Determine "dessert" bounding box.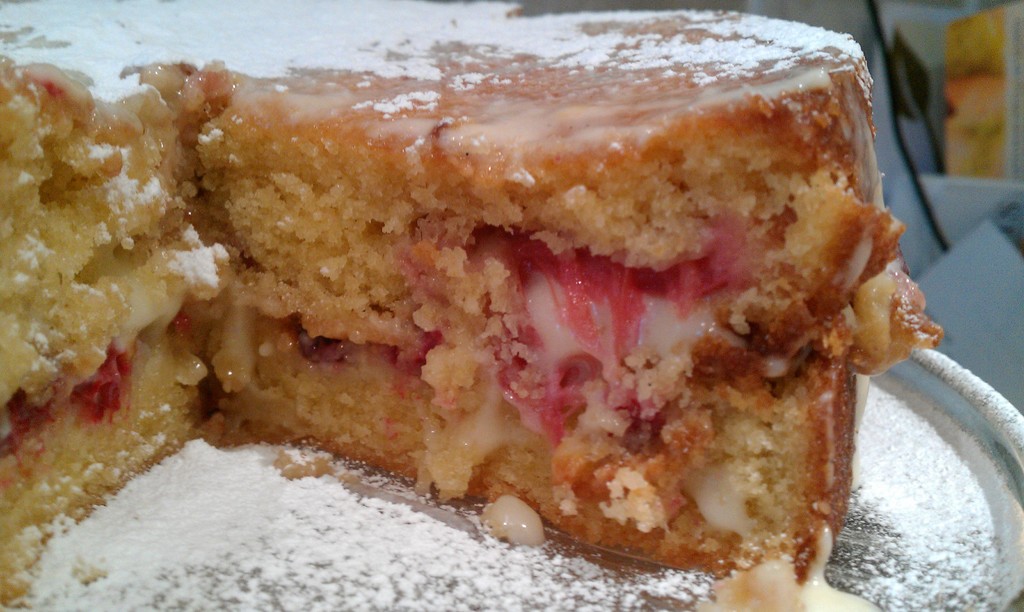
Determined: l=40, t=0, r=894, b=571.
